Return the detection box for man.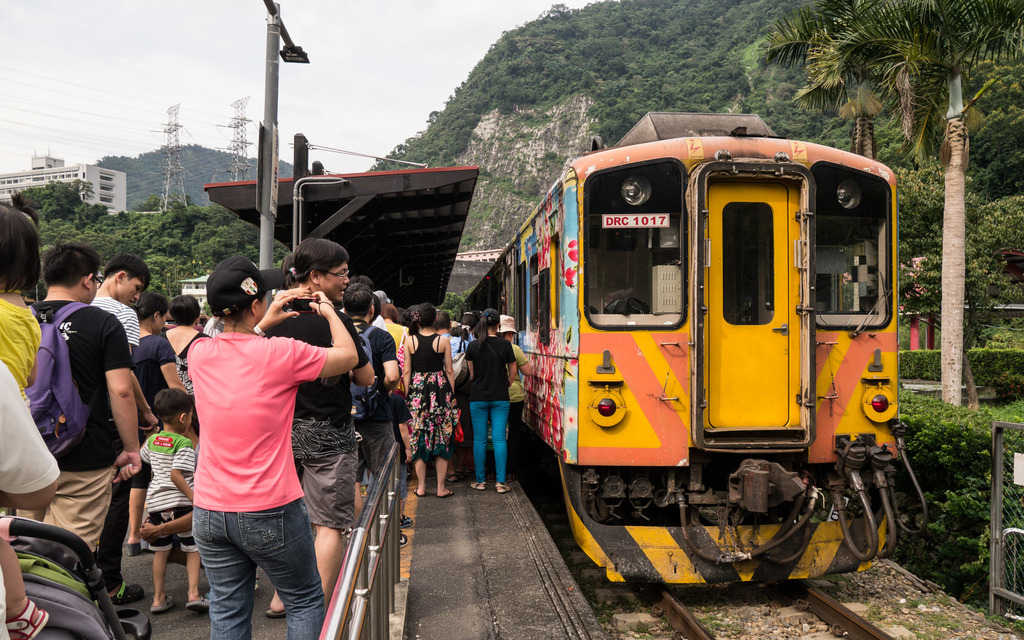
<bbox>90, 246, 145, 599</bbox>.
